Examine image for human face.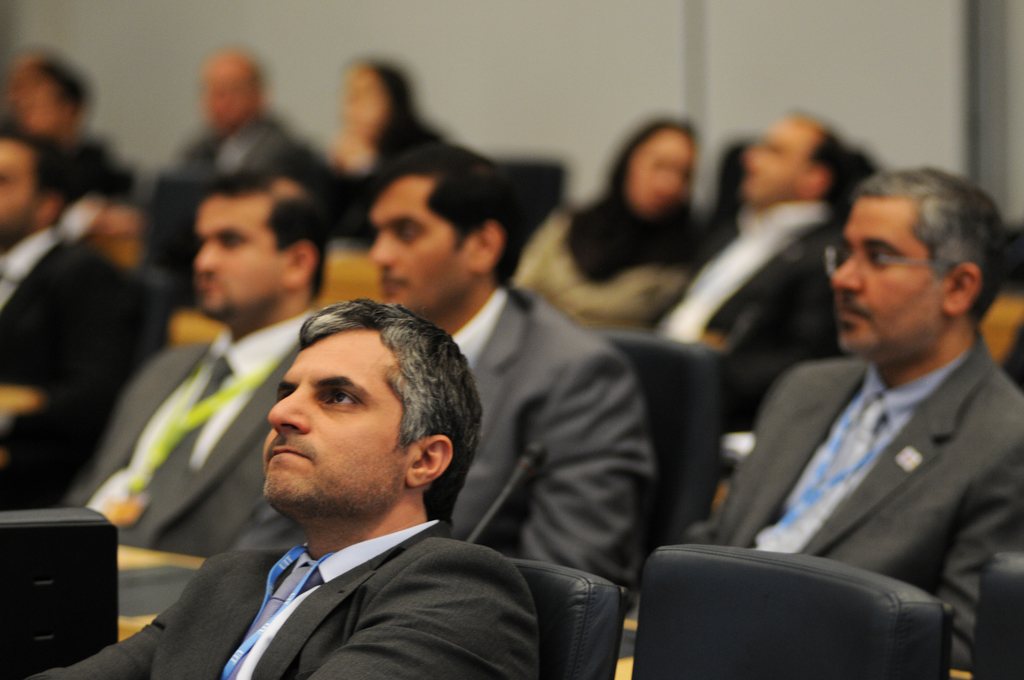
Examination result: select_region(371, 182, 477, 314).
